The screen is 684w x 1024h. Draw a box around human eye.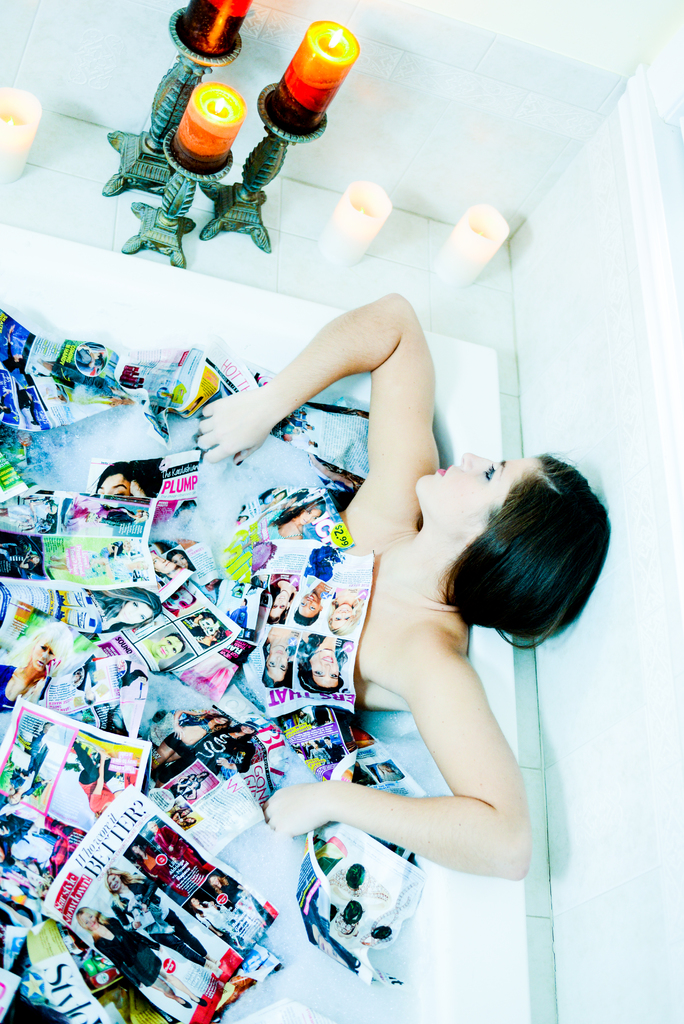
<region>308, 604, 315, 609</region>.
